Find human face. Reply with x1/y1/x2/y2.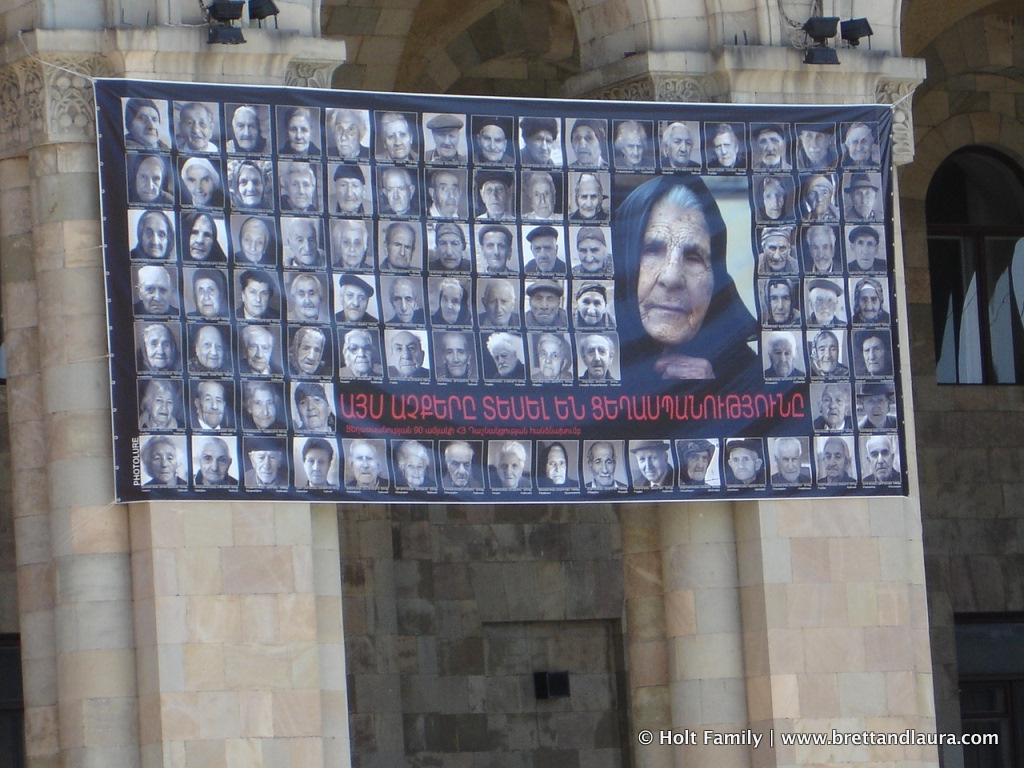
803/131/830/163.
